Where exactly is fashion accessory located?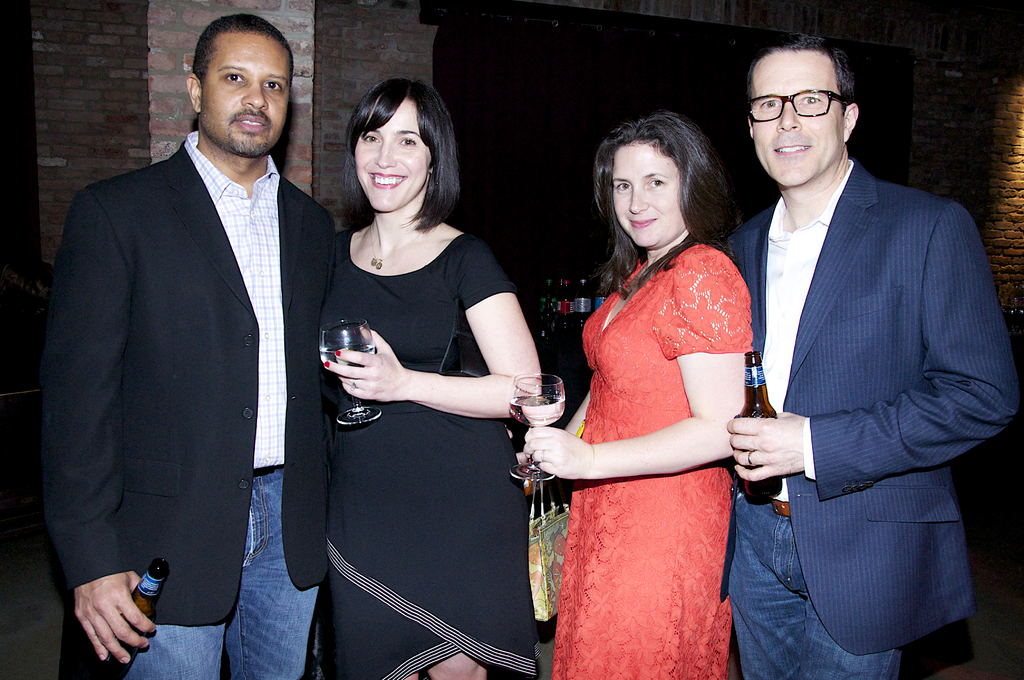
Its bounding box is rect(538, 448, 546, 462).
